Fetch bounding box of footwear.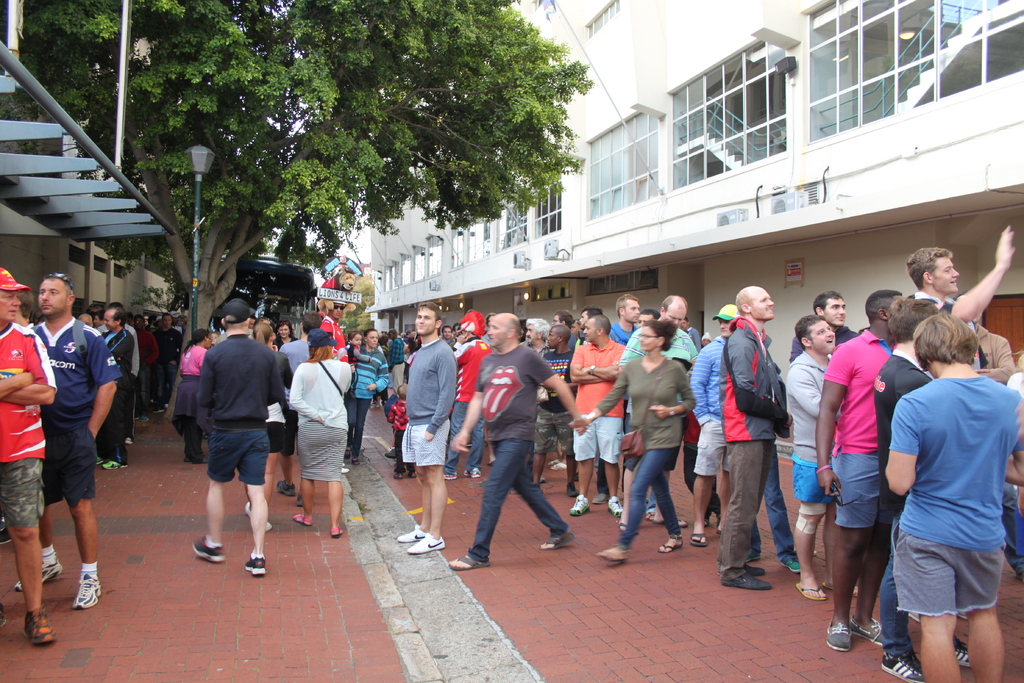
Bbox: [394, 474, 401, 479].
